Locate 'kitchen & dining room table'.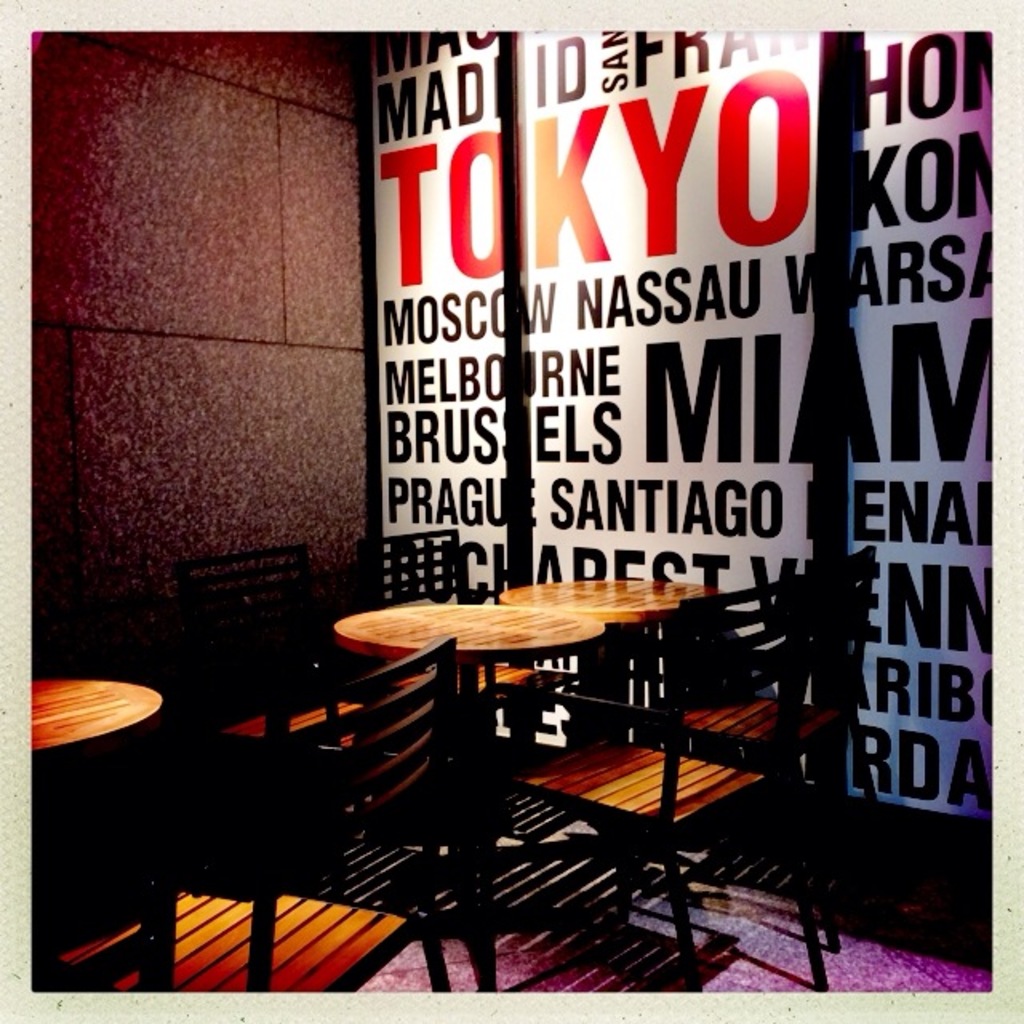
Bounding box: (326,602,618,989).
